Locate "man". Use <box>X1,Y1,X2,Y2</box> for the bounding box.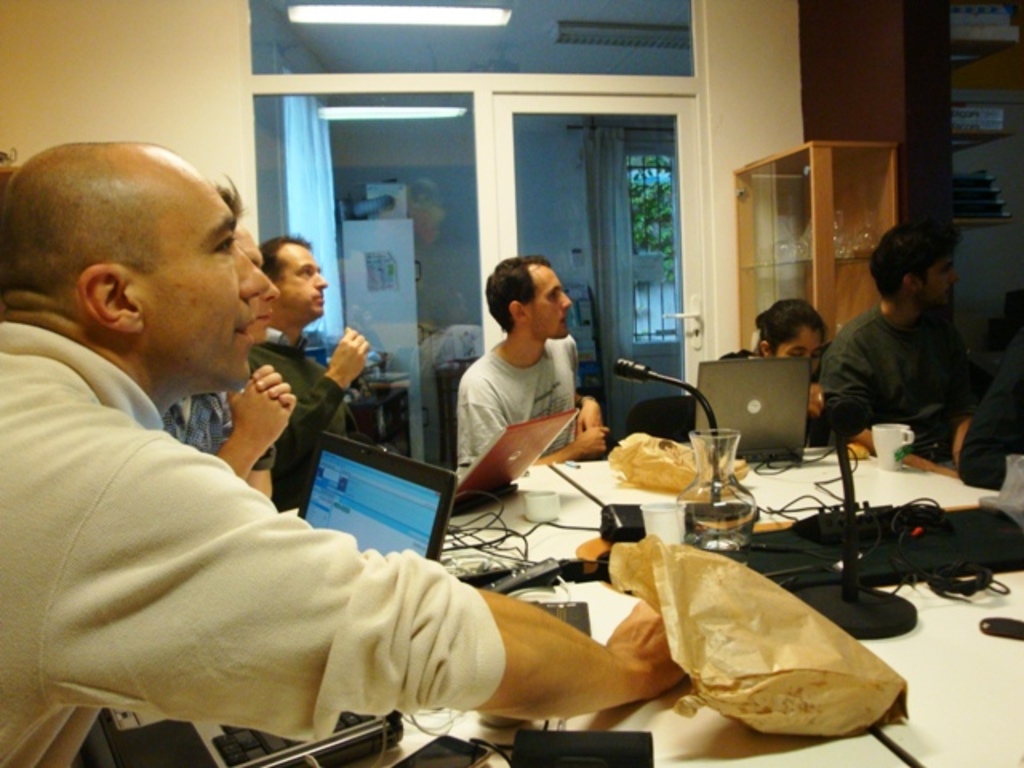
<box>237,240,365,515</box>.
